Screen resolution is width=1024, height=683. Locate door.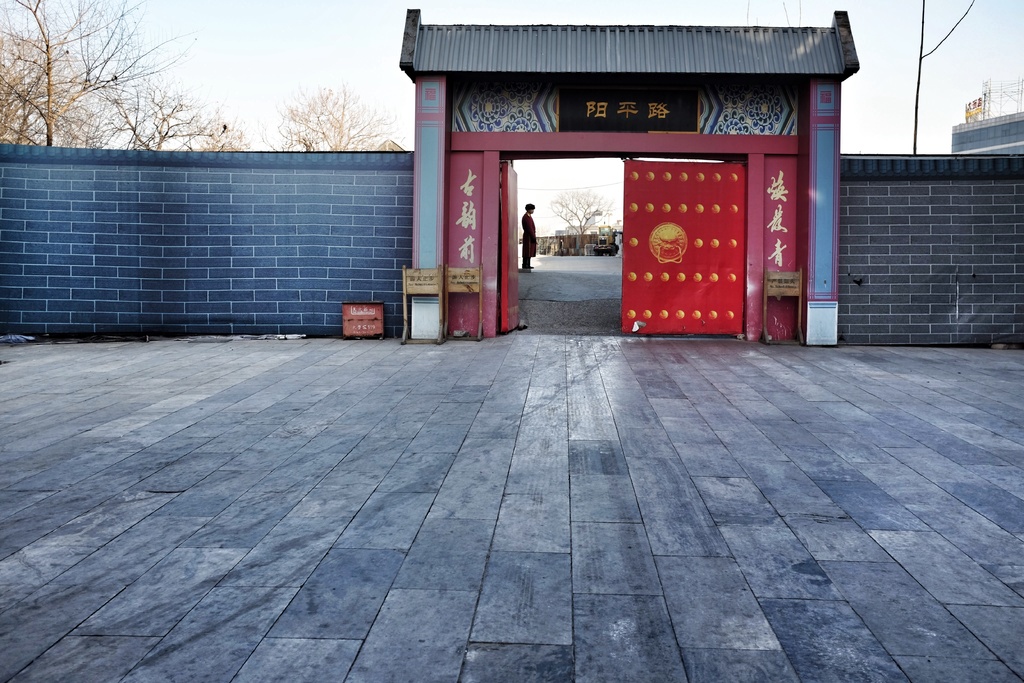
locate(495, 157, 753, 345).
